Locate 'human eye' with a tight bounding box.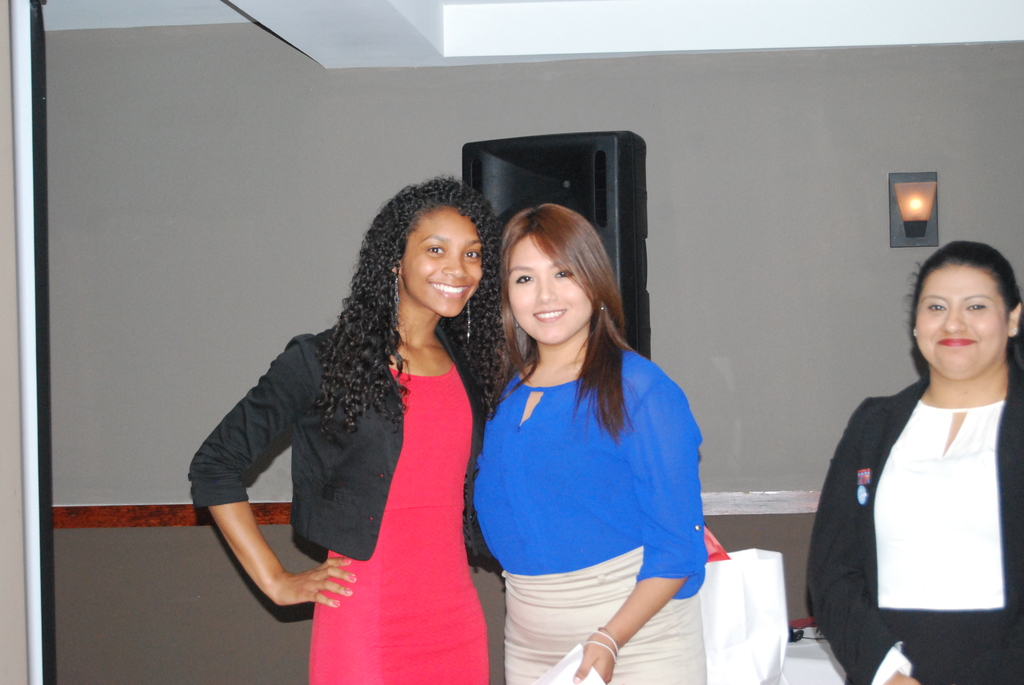
<box>964,299,988,313</box>.
